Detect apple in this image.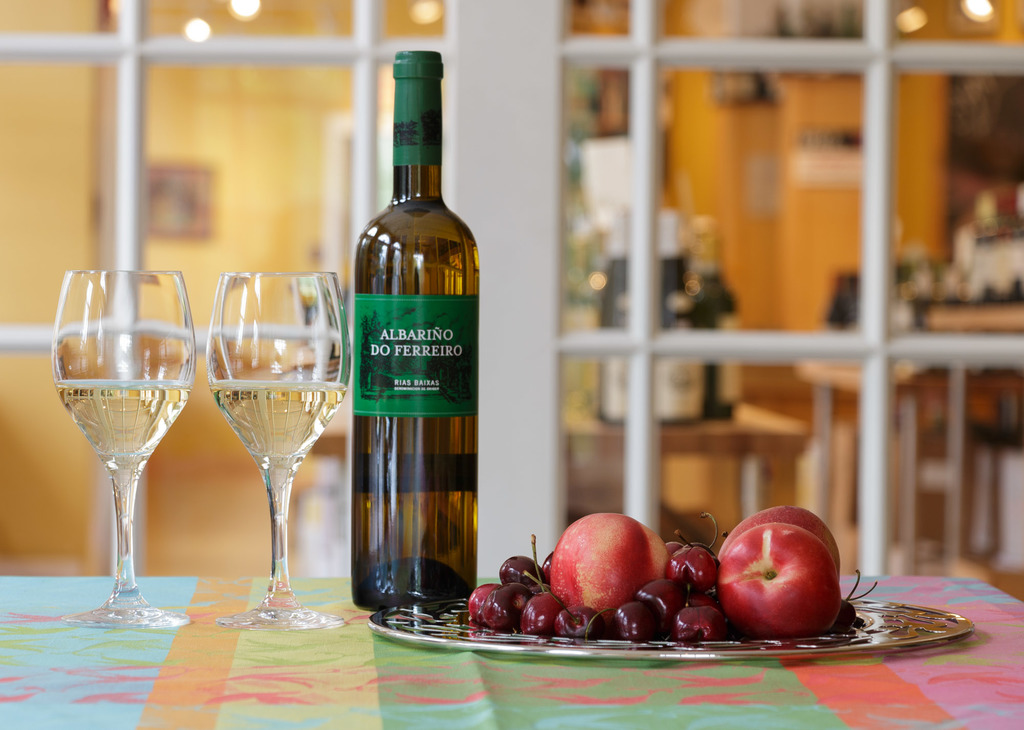
Detection: l=549, t=510, r=667, b=615.
